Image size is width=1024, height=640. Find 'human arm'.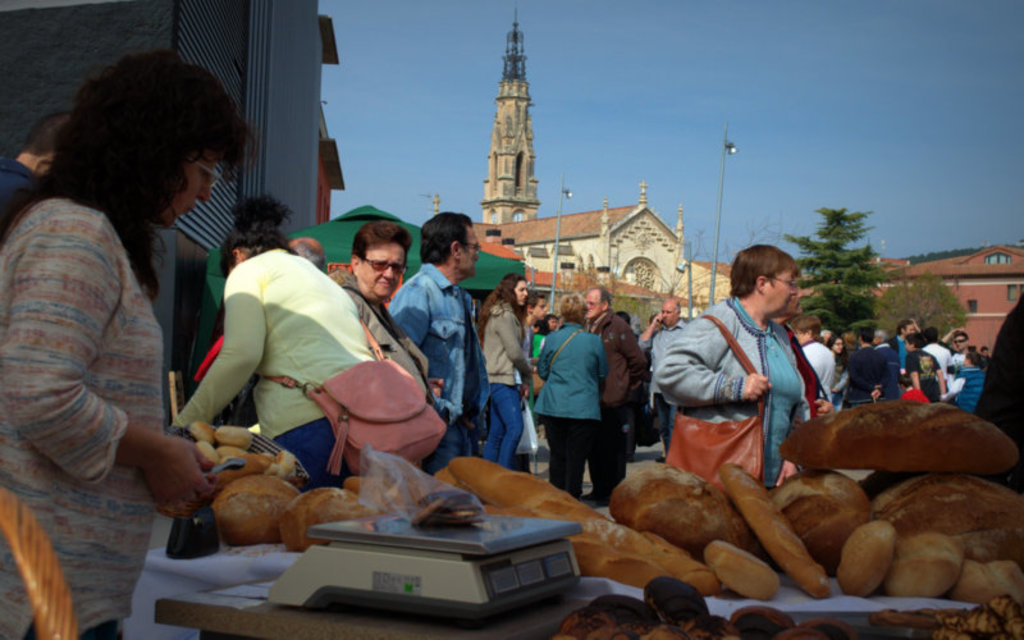
<bbox>174, 261, 274, 430</bbox>.
